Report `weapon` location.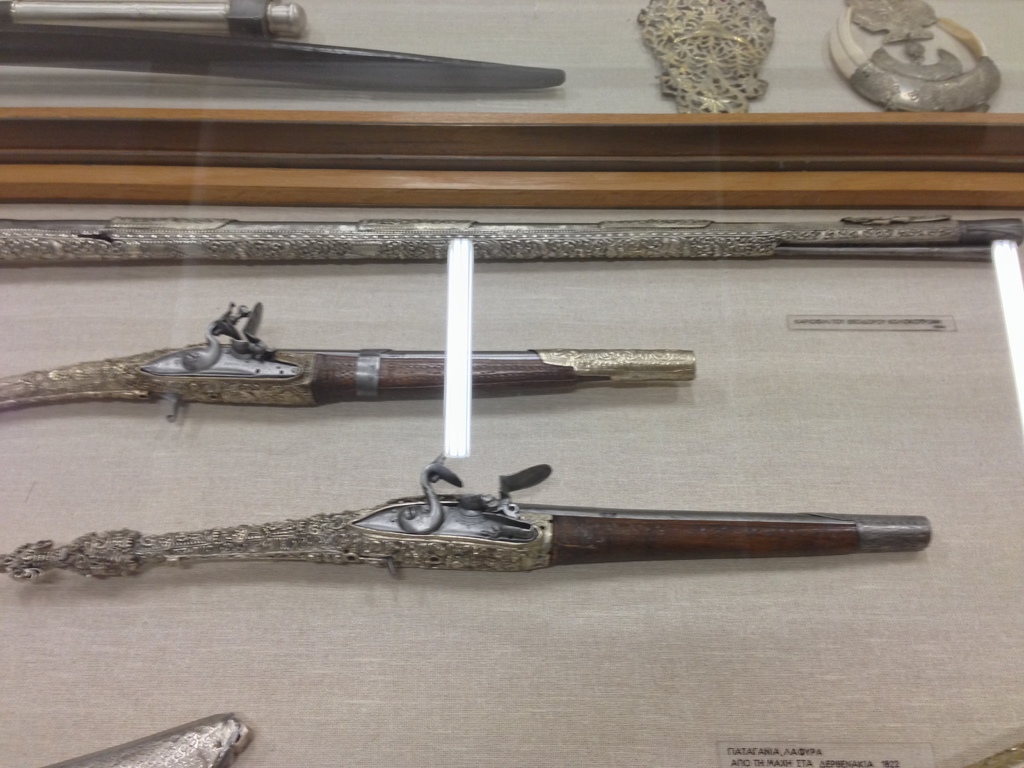
Report: {"x1": 0, "y1": 294, "x2": 703, "y2": 428}.
